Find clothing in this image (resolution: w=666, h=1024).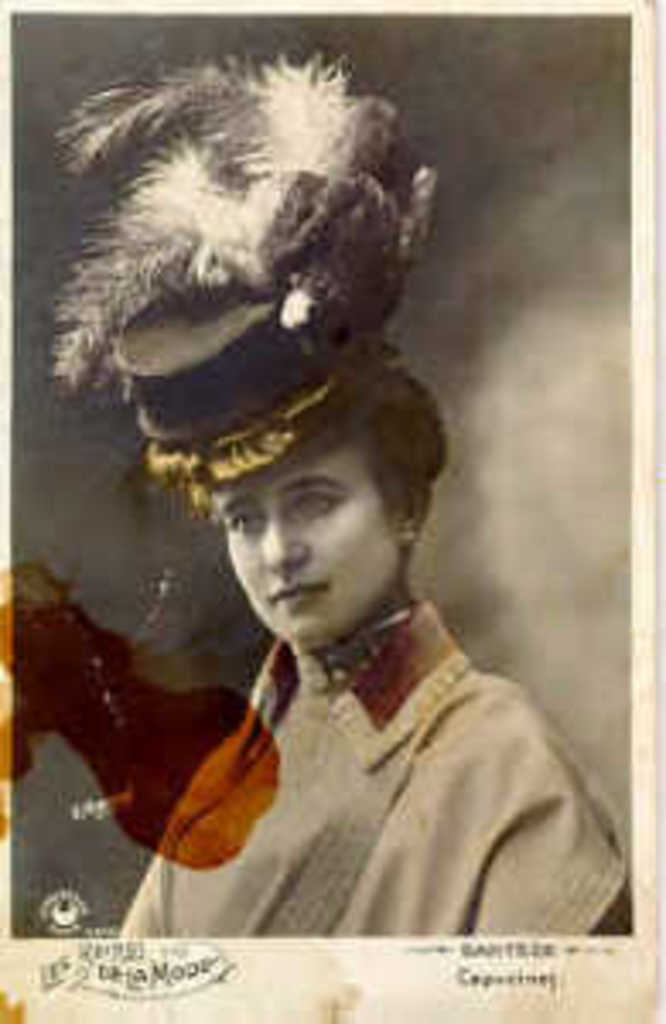
Rect(133, 573, 625, 932).
